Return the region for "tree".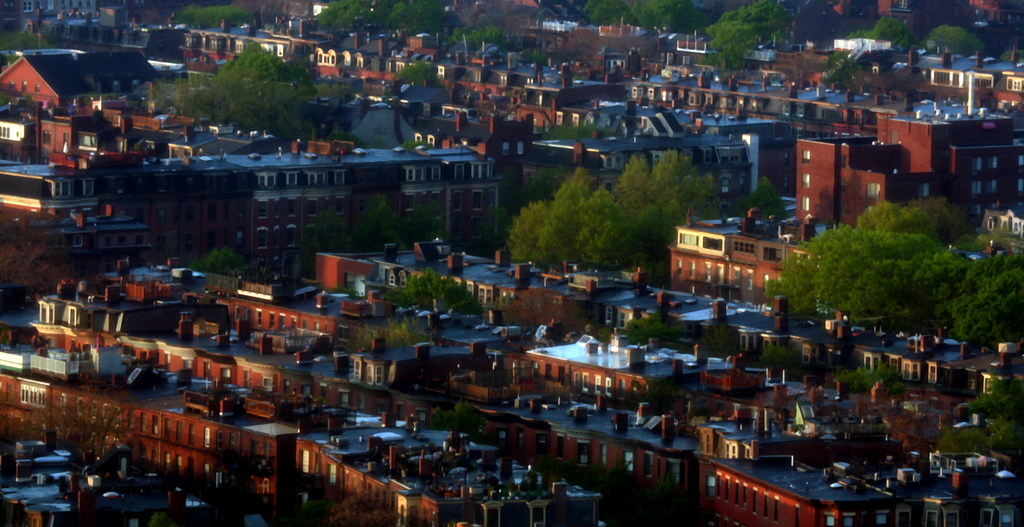
locate(300, 202, 345, 280).
